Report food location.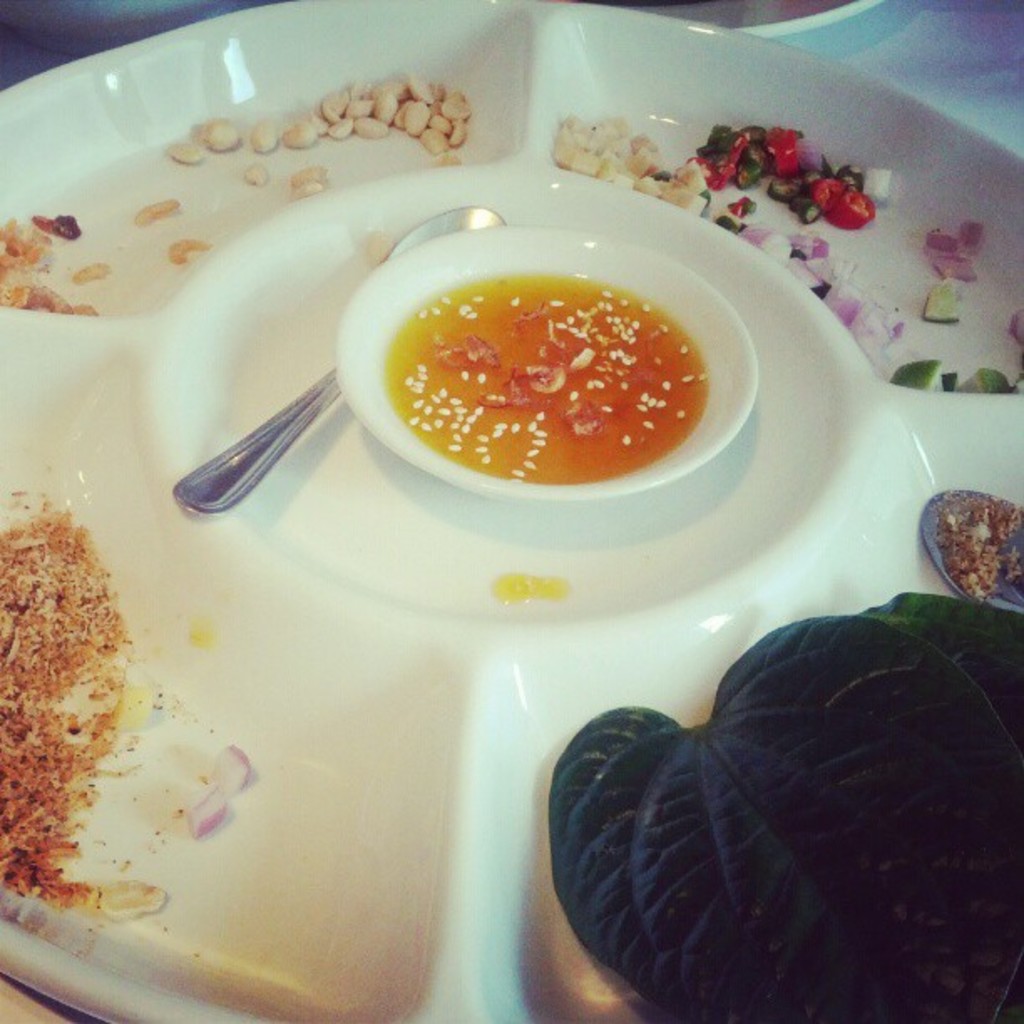
Report: x1=166, y1=141, x2=209, y2=166.
